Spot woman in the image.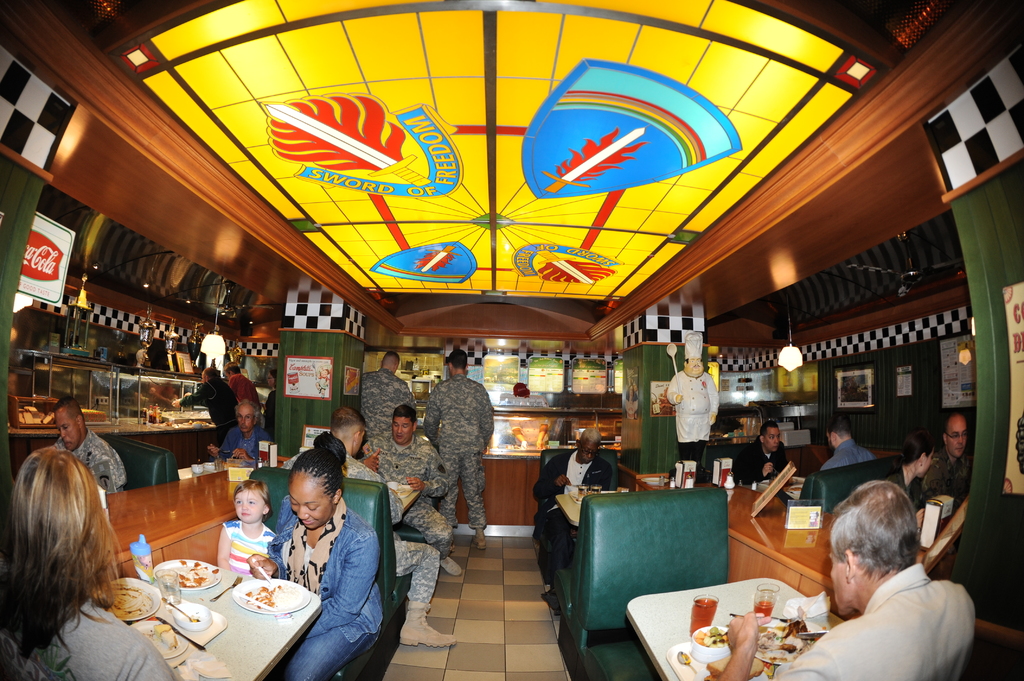
woman found at x1=0 y1=439 x2=178 y2=680.
